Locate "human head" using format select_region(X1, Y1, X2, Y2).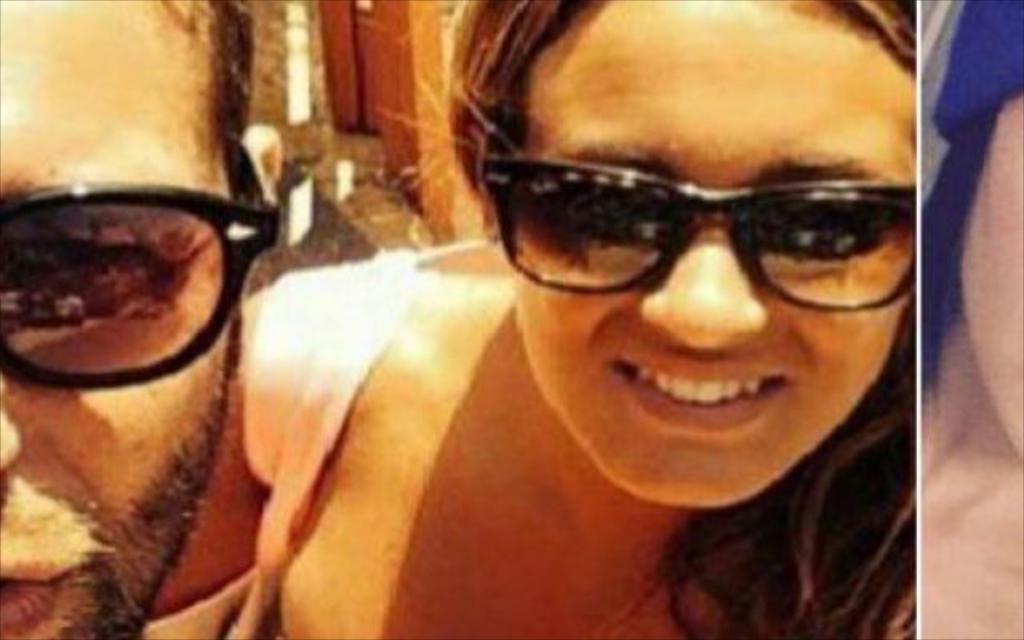
select_region(437, 0, 942, 538).
